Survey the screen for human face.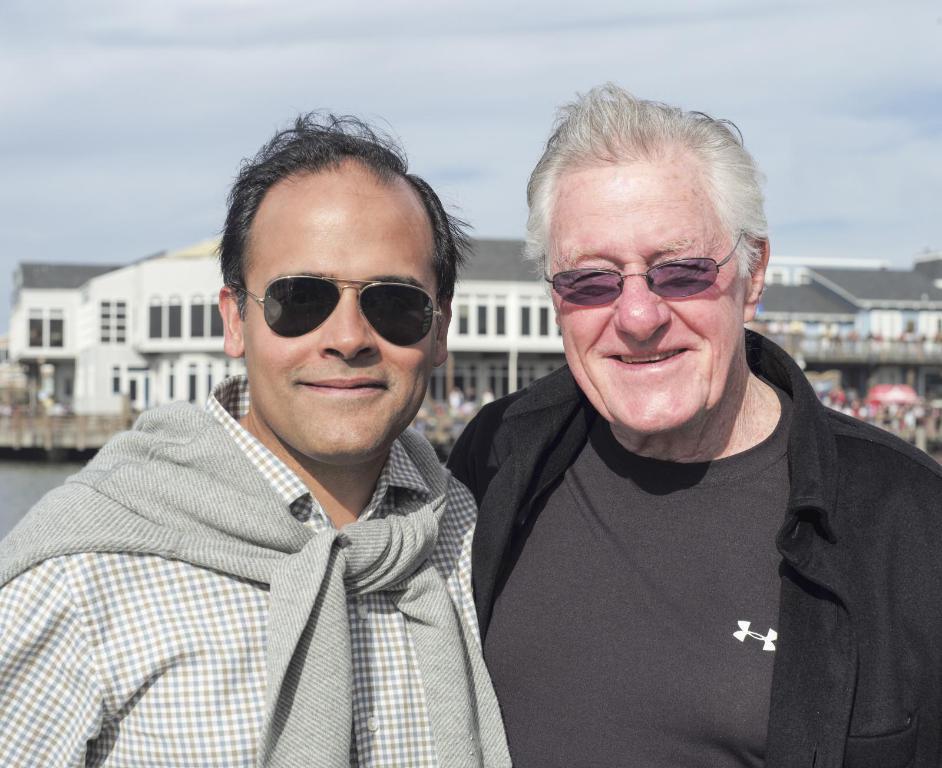
Survey found: bbox=[541, 161, 747, 433].
